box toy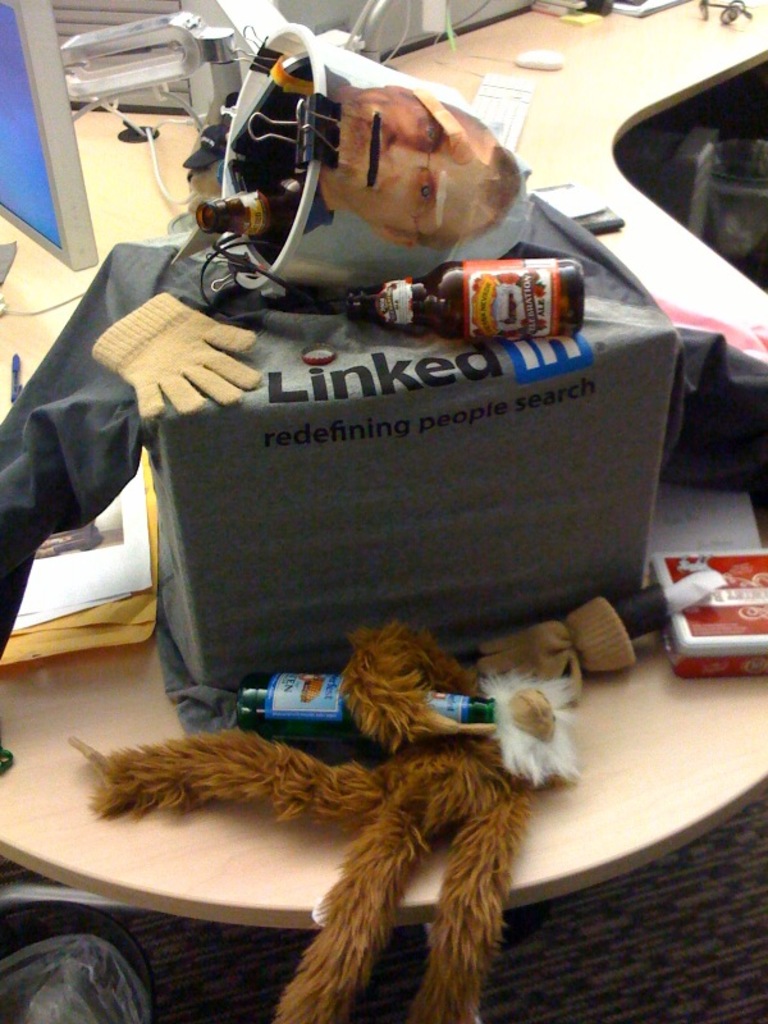
[left=204, top=23, right=534, bottom=311]
